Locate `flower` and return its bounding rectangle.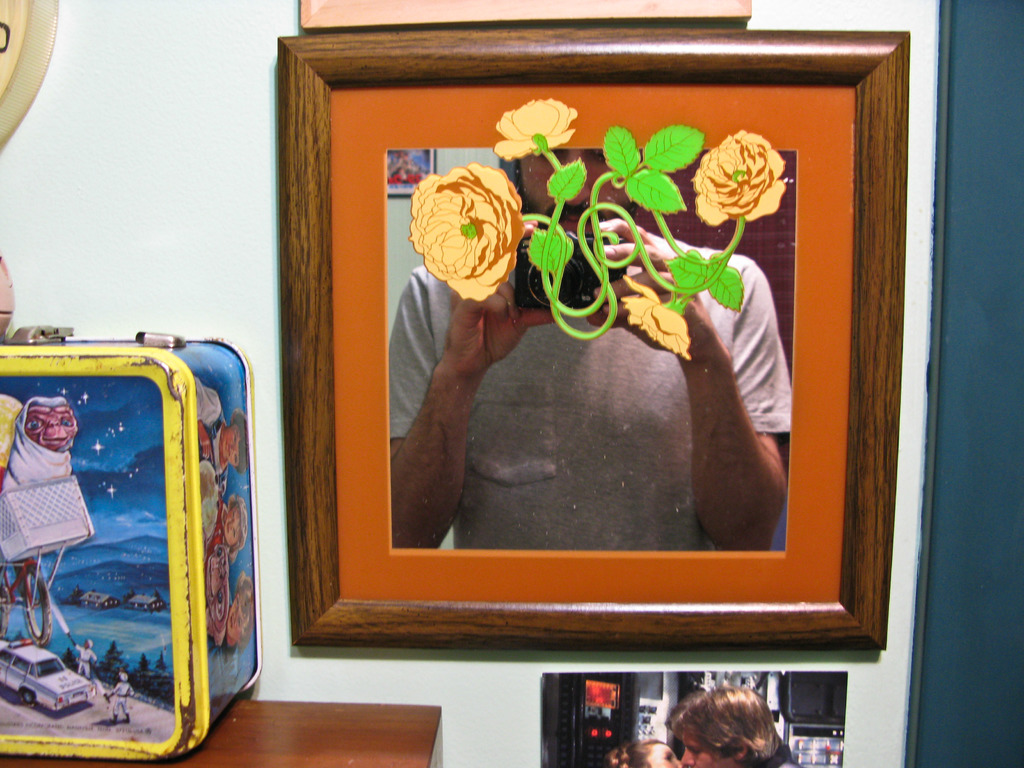
493 97 579 163.
